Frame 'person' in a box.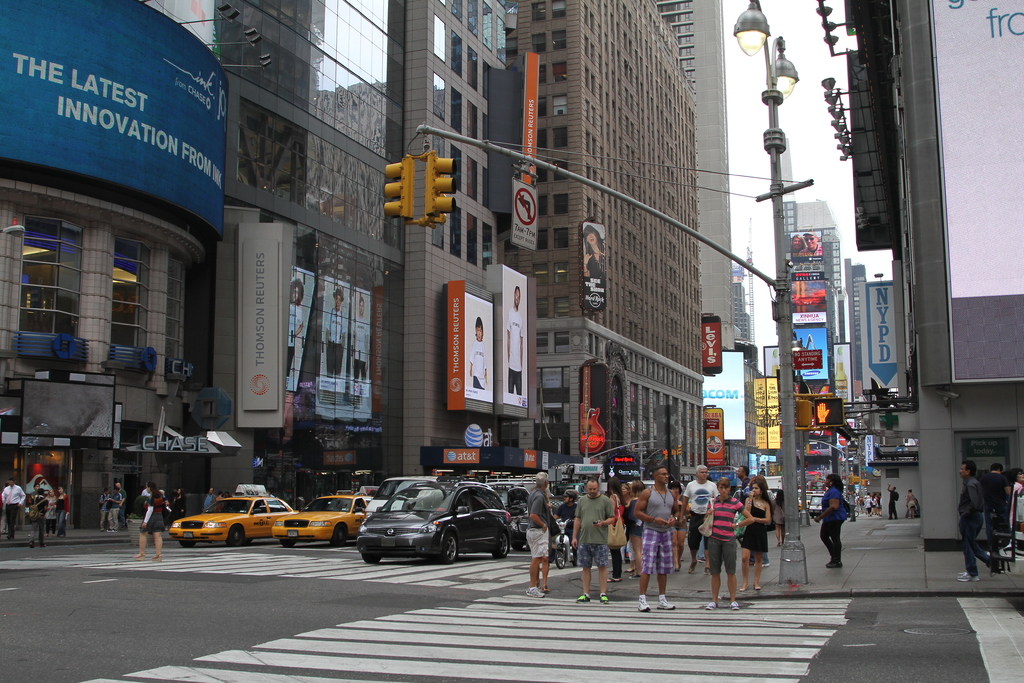
bbox=[953, 457, 1000, 584].
